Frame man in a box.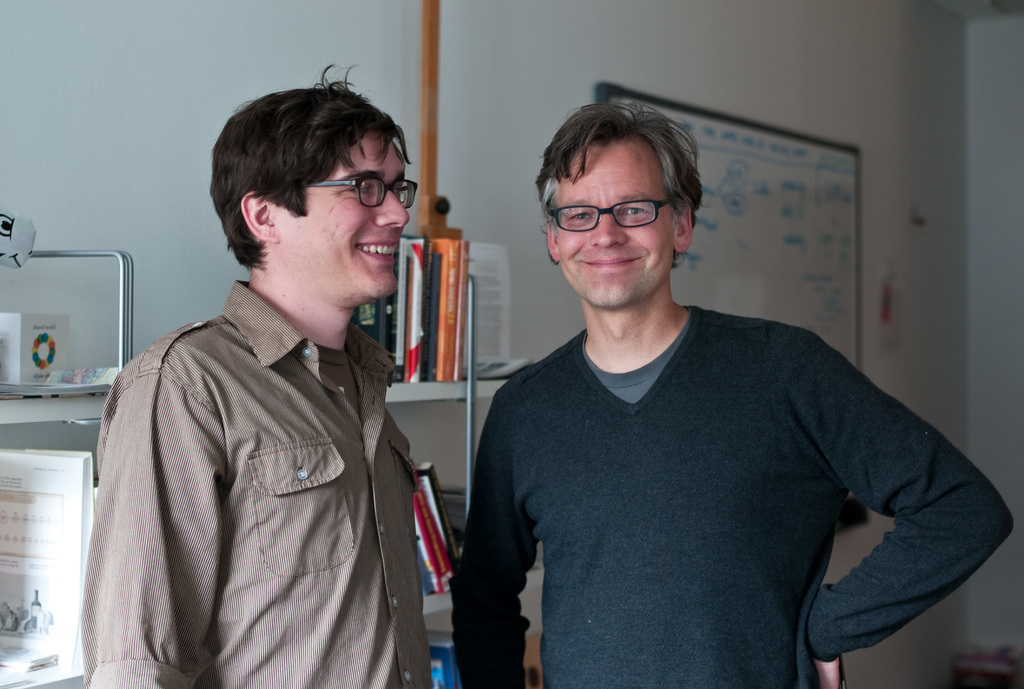
bbox=[79, 67, 450, 688].
